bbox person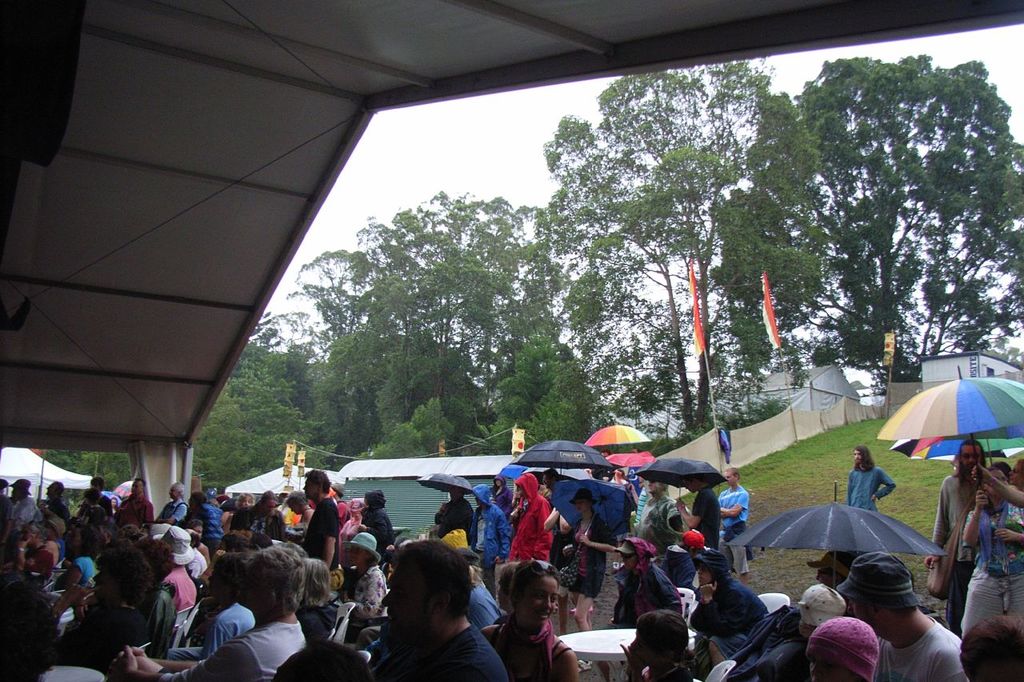
rect(16, 522, 51, 580)
